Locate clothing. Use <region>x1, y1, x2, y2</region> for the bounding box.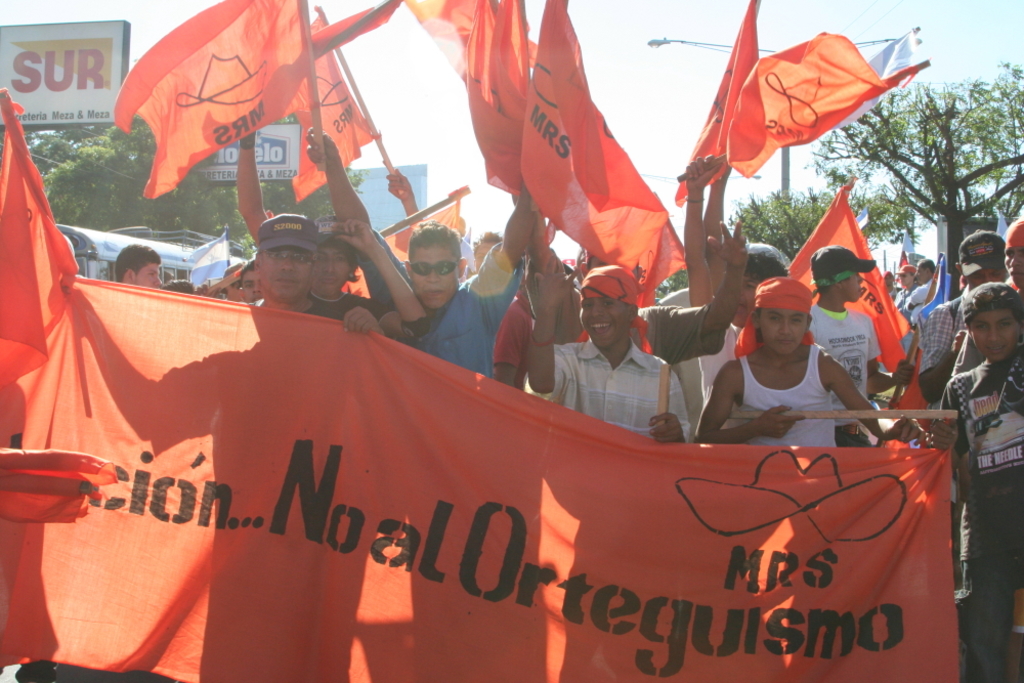
<region>735, 349, 834, 455</region>.
